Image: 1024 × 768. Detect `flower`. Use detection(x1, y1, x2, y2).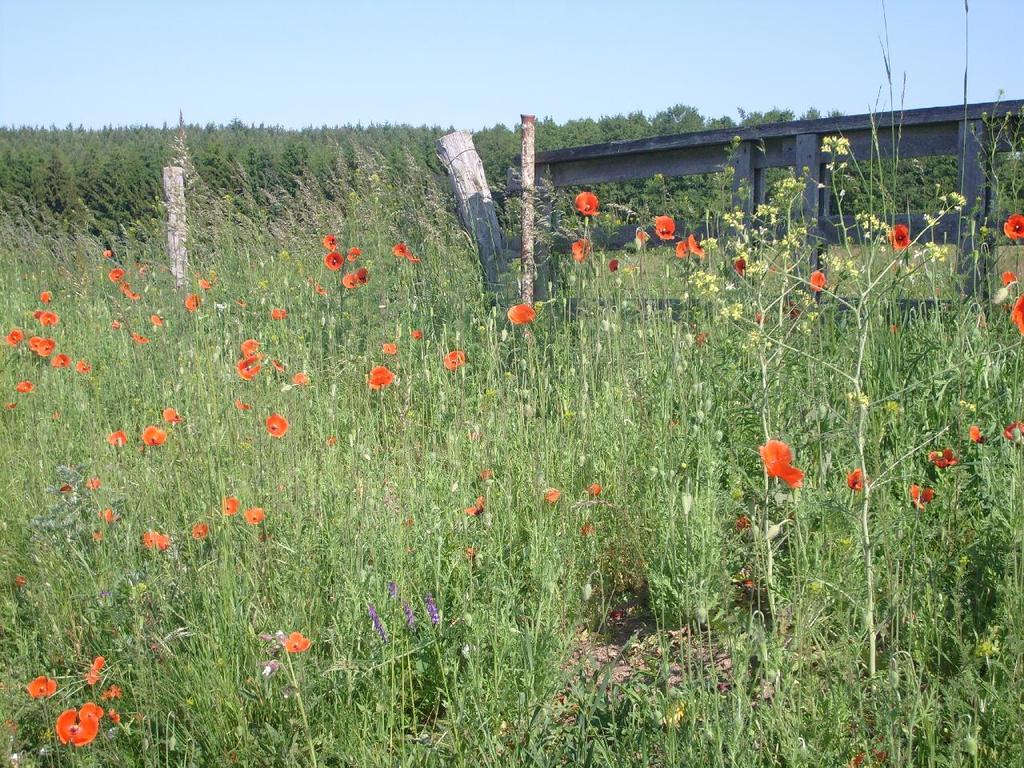
detection(55, 708, 99, 748).
